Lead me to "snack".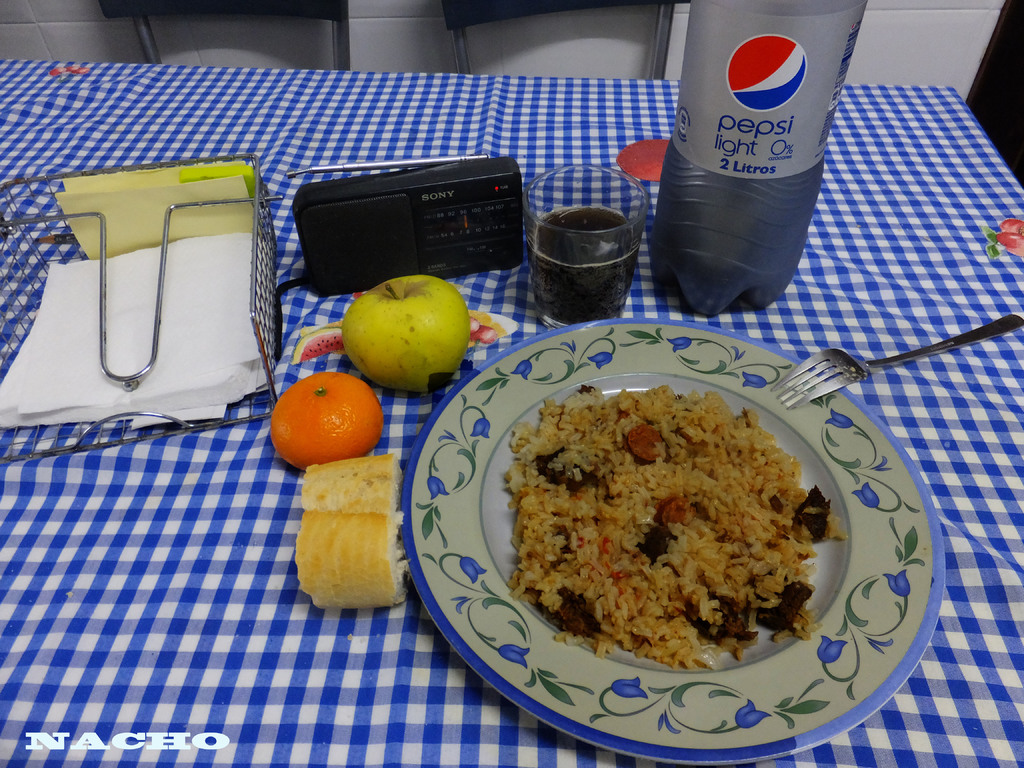
Lead to 295 512 409 614.
